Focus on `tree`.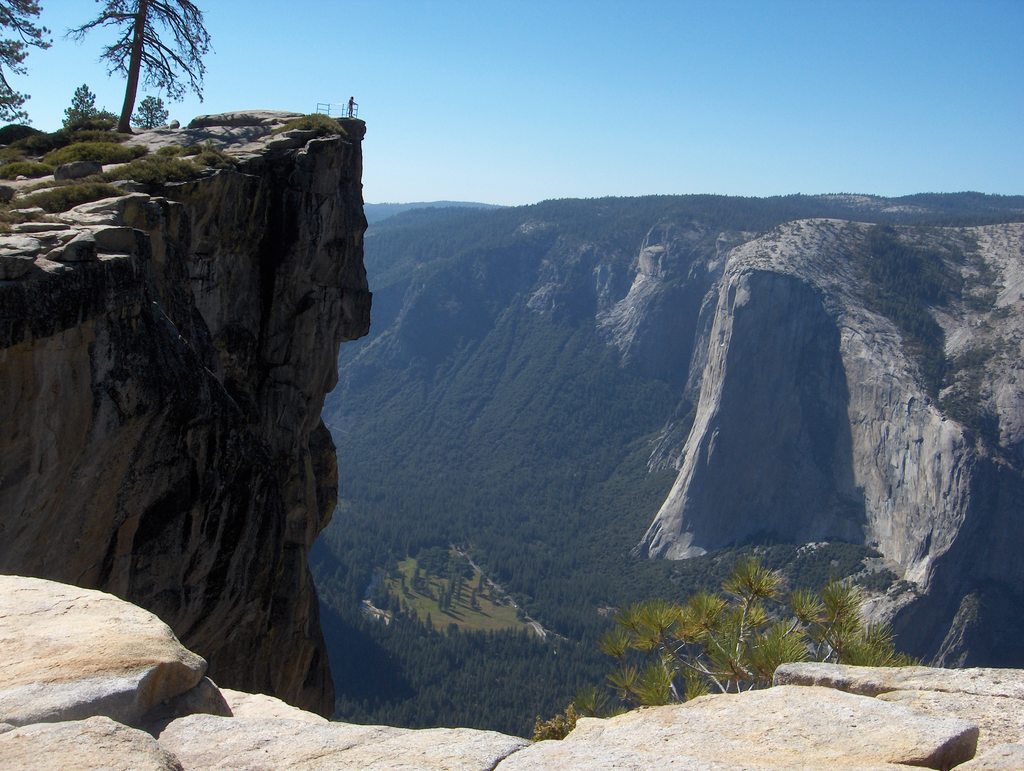
Focused at rect(0, 0, 57, 127).
